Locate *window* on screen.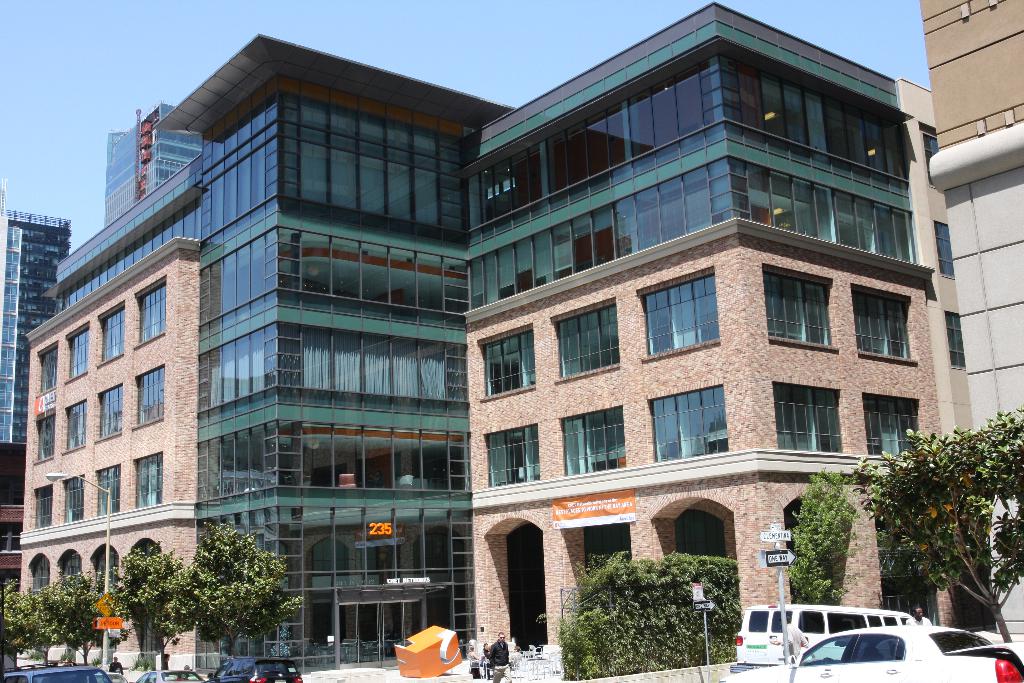
On screen at (left=65, top=320, right=95, bottom=381).
